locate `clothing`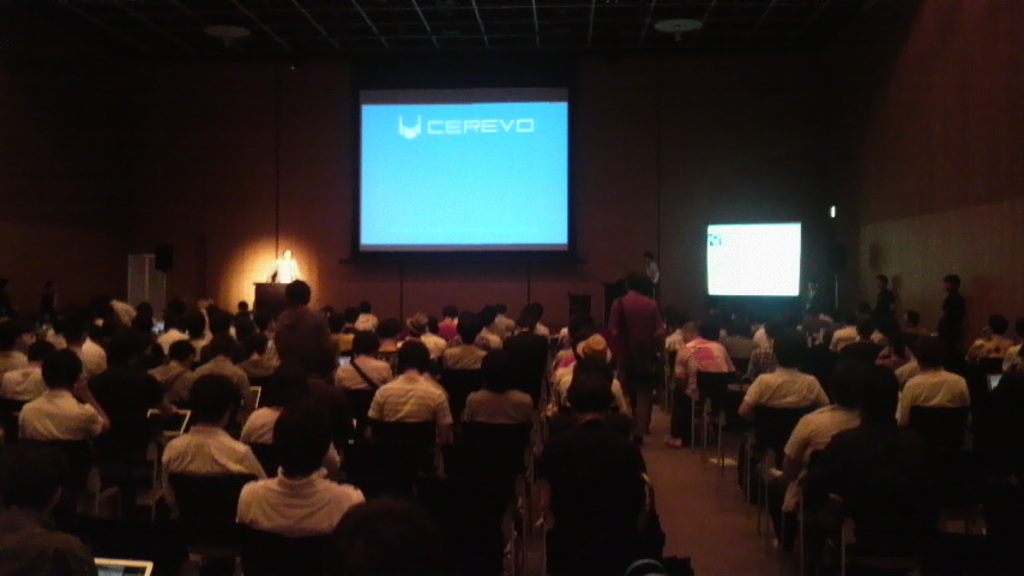
bbox(320, 354, 390, 392)
